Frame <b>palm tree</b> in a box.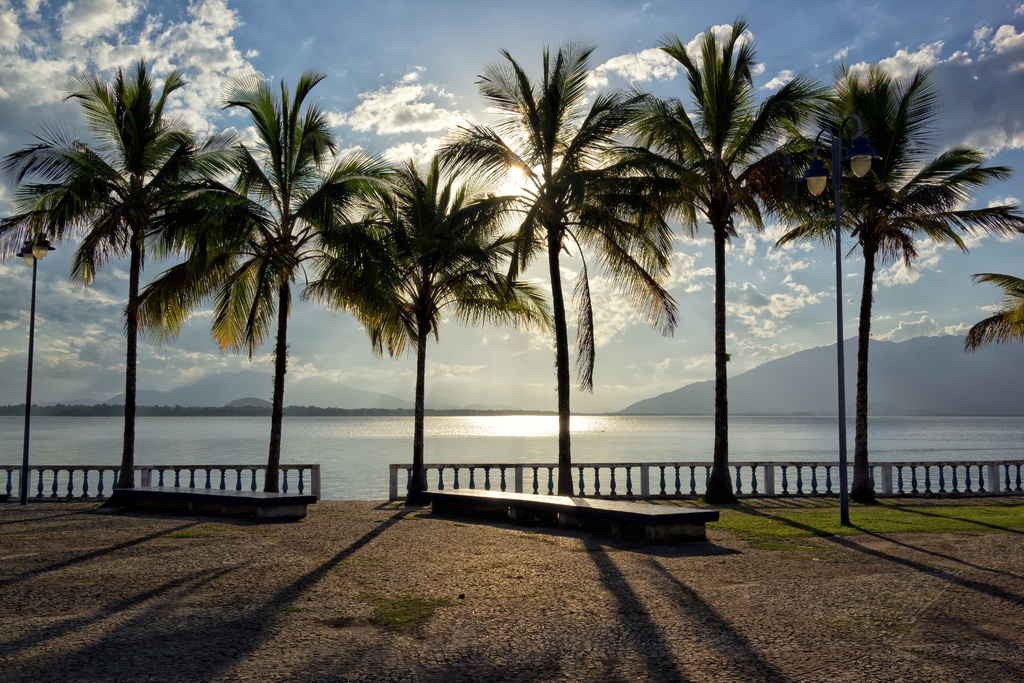
[343,174,516,482].
